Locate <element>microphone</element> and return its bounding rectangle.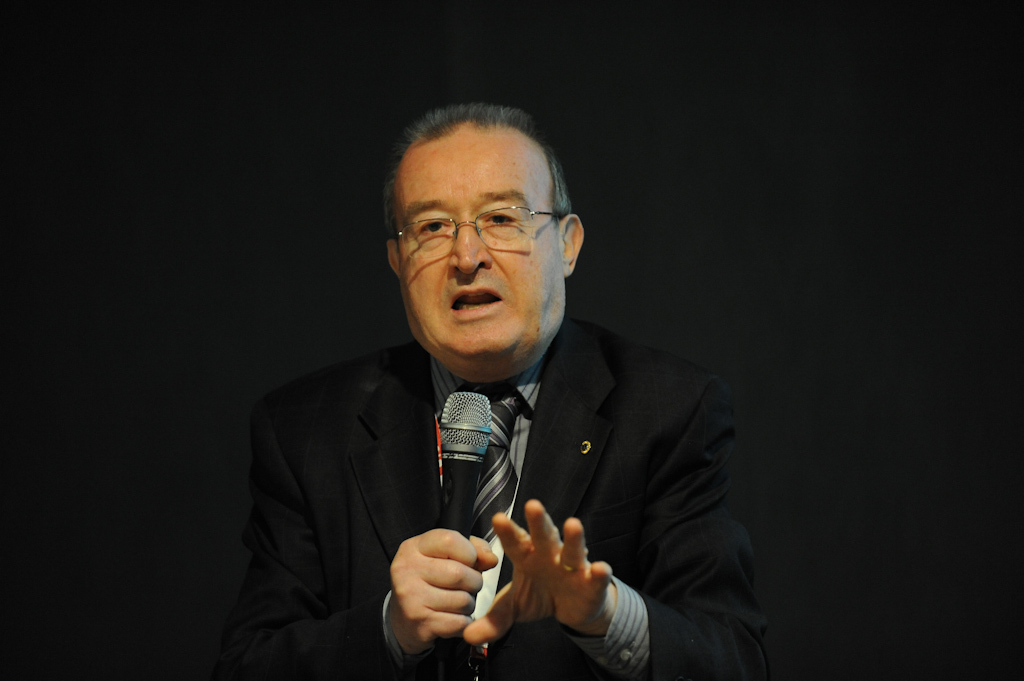
444/391/488/539.
